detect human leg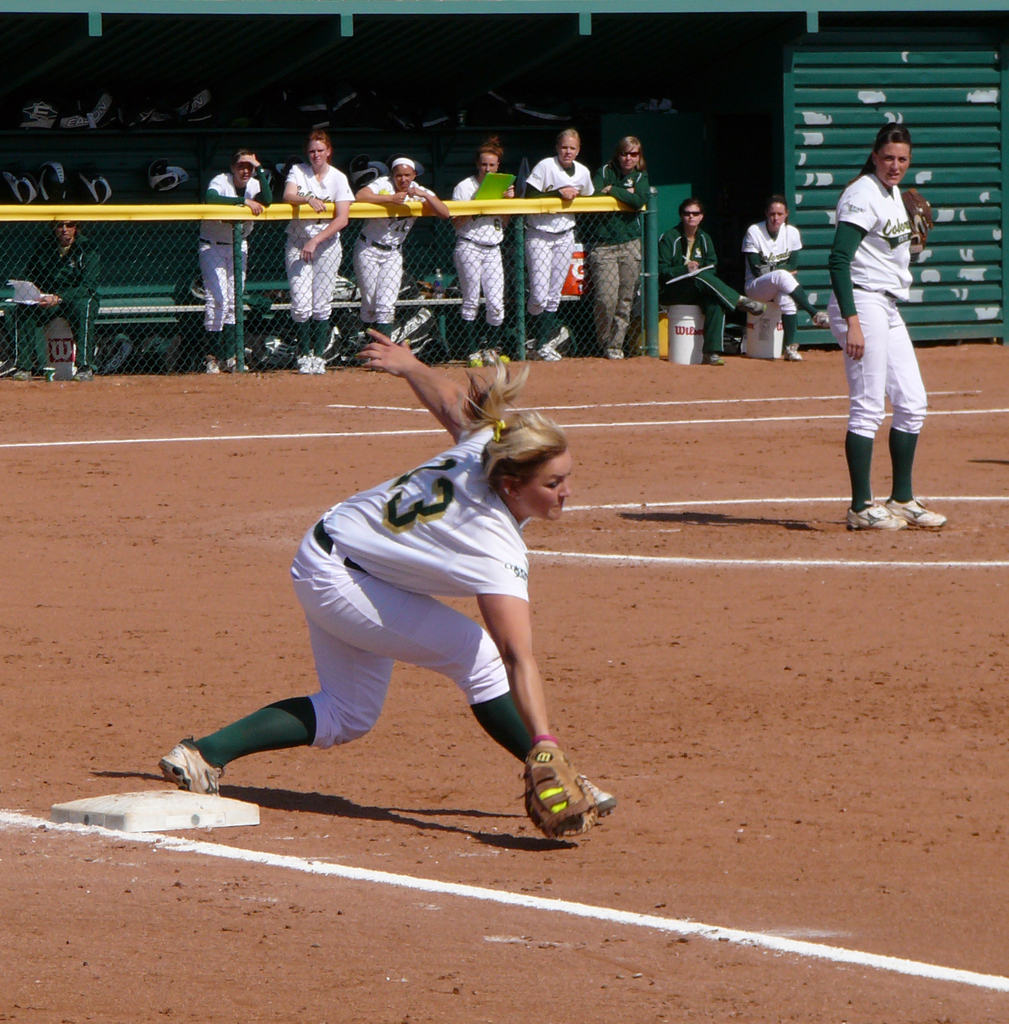
bbox=[539, 232, 576, 356]
